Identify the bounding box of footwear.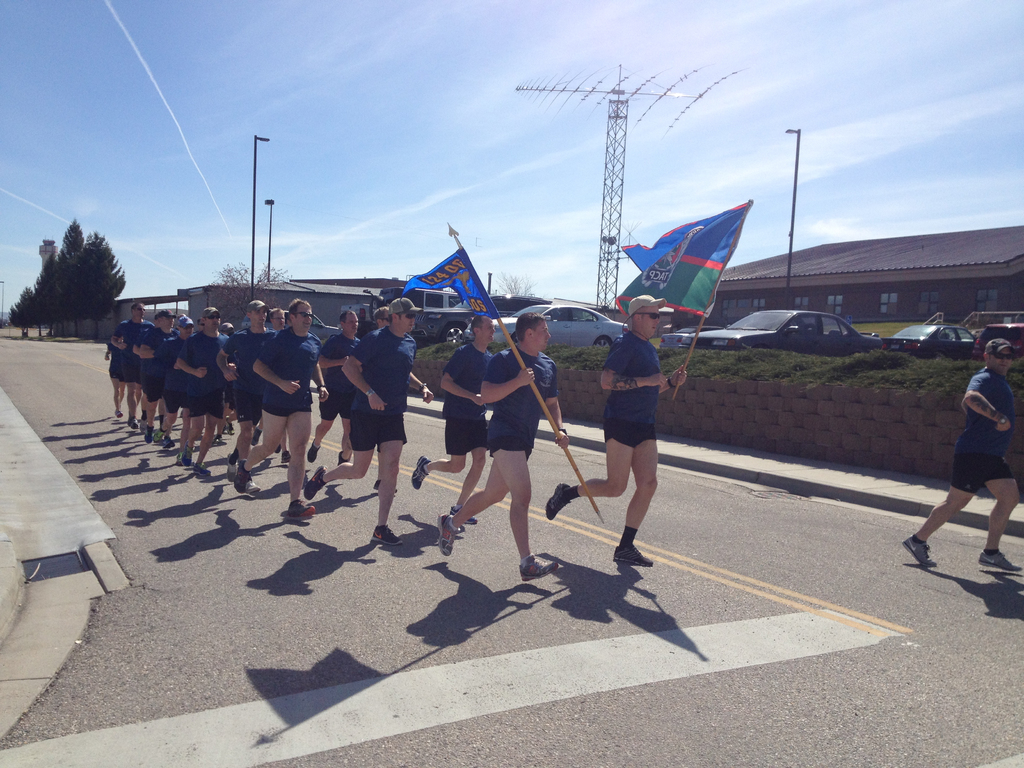
detection(371, 479, 397, 492).
